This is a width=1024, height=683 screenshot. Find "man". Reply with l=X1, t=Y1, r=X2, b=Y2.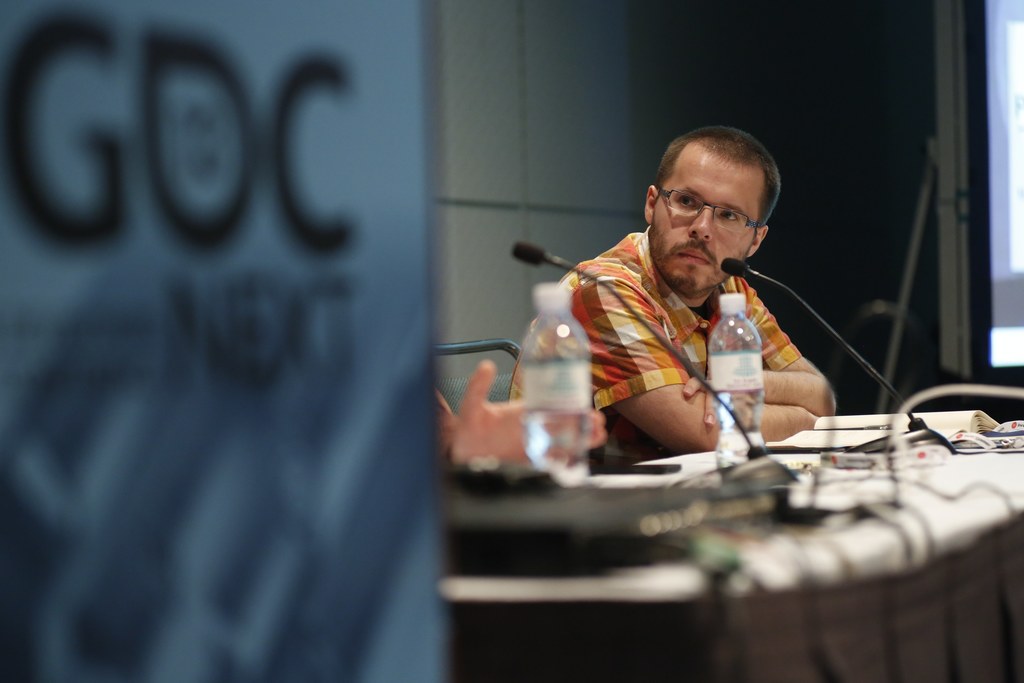
l=502, t=128, r=845, b=457.
